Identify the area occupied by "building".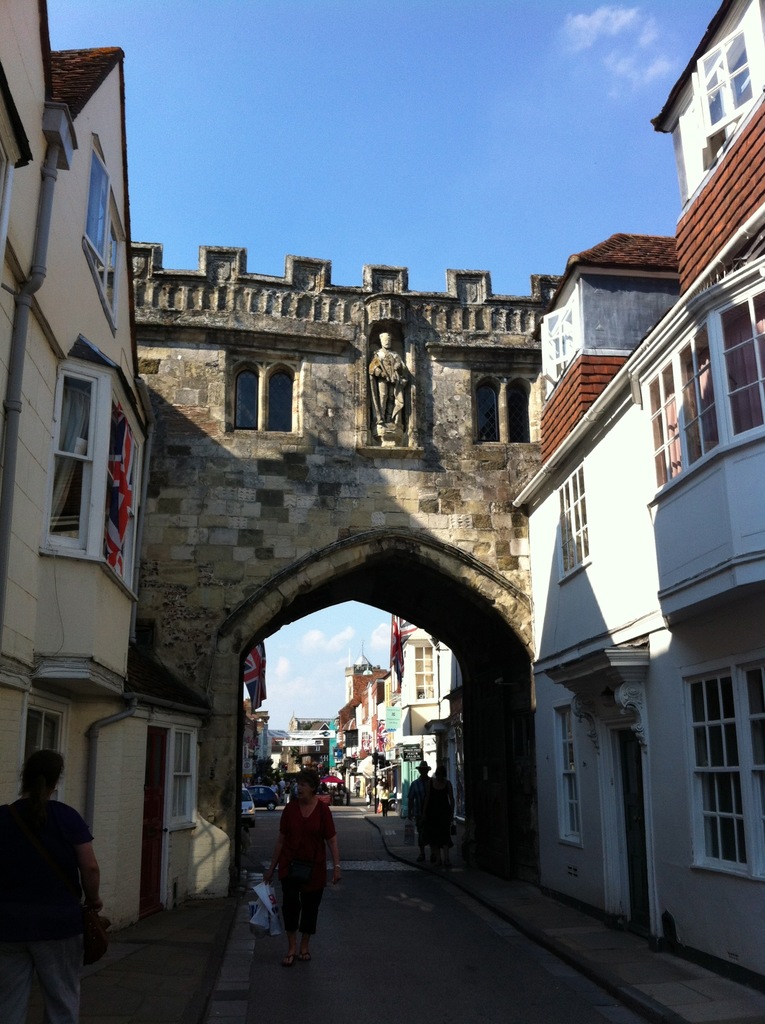
Area: box(0, 0, 211, 930).
